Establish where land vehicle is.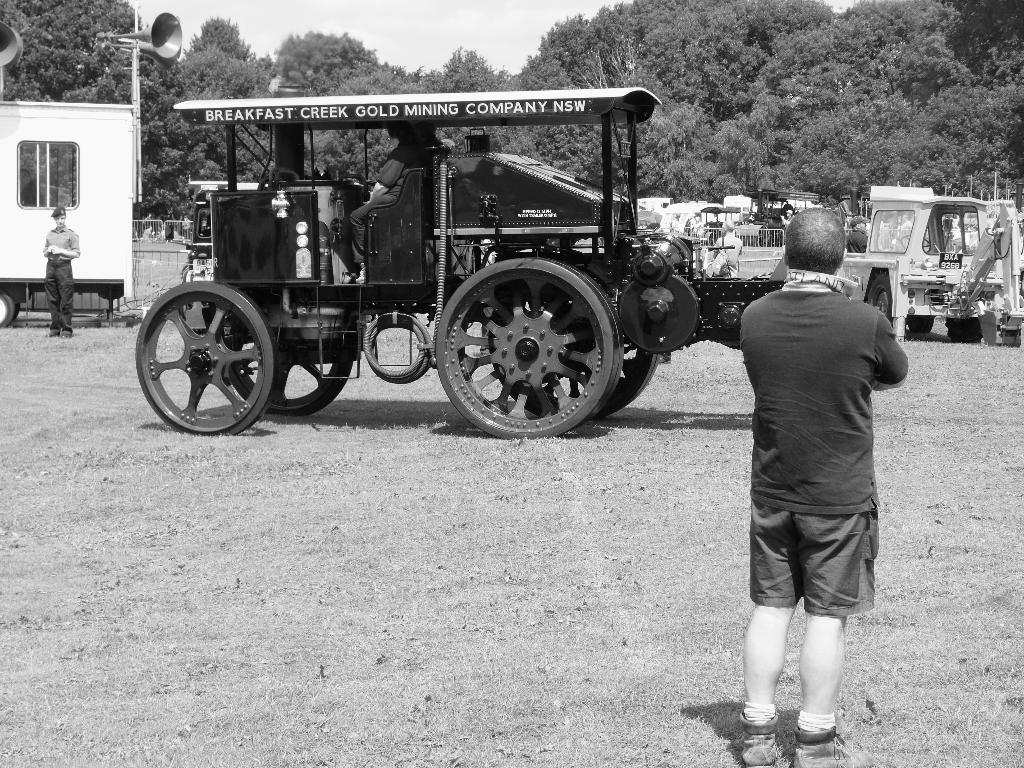
Established at (left=106, top=83, right=777, bottom=458).
